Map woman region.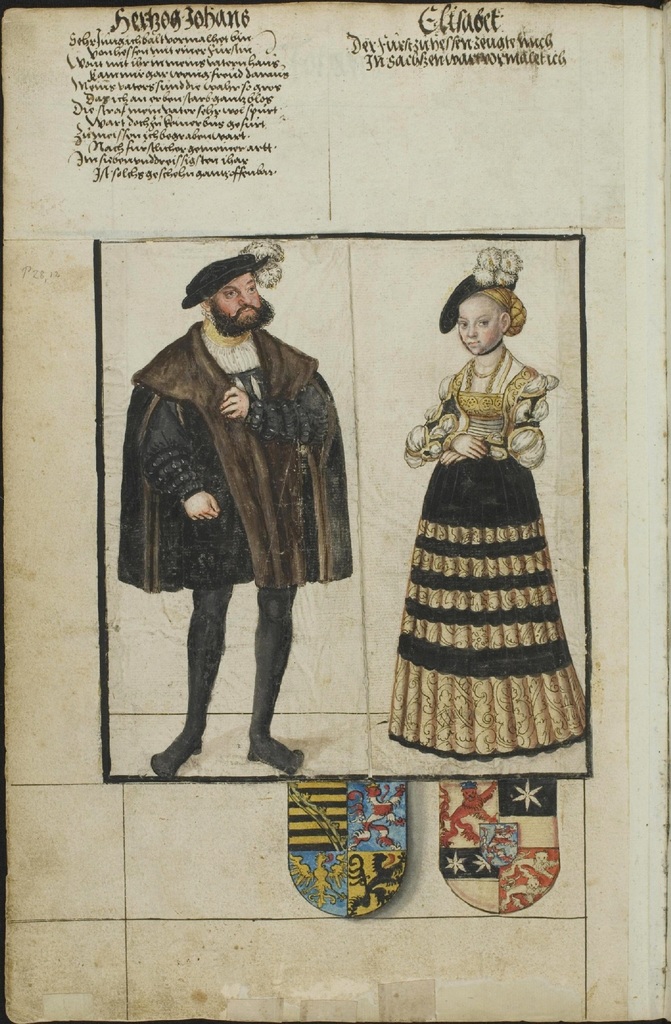
Mapped to <region>387, 243, 587, 758</region>.
